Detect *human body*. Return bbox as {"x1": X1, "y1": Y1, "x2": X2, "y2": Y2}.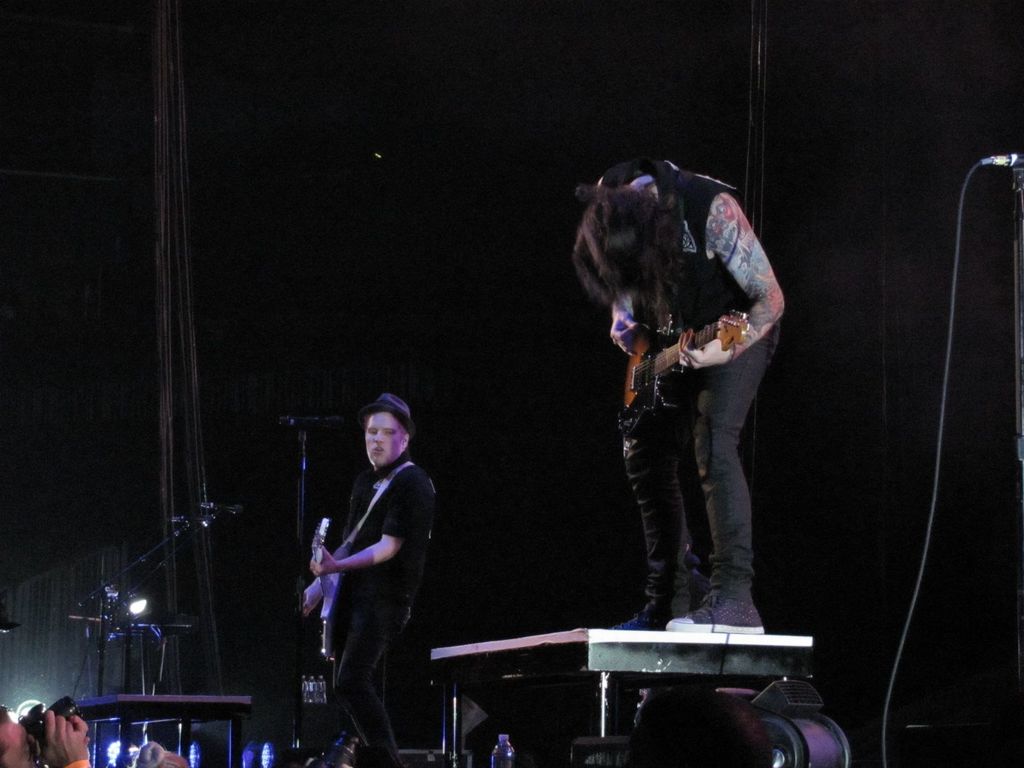
{"x1": 296, "y1": 387, "x2": 438, "y2": 748}.
